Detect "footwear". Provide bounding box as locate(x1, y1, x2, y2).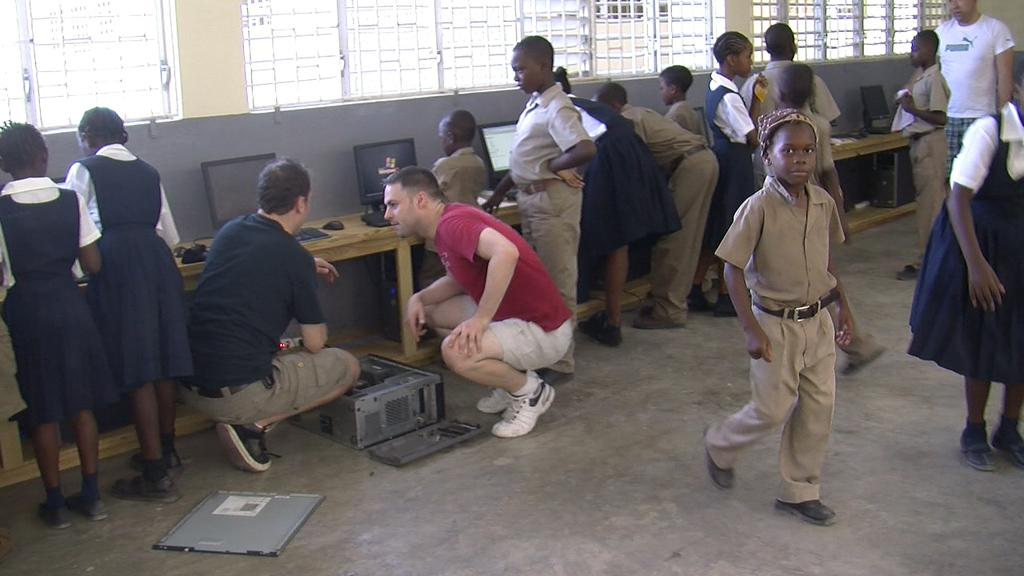
locate(475, 370, 536, 412).
